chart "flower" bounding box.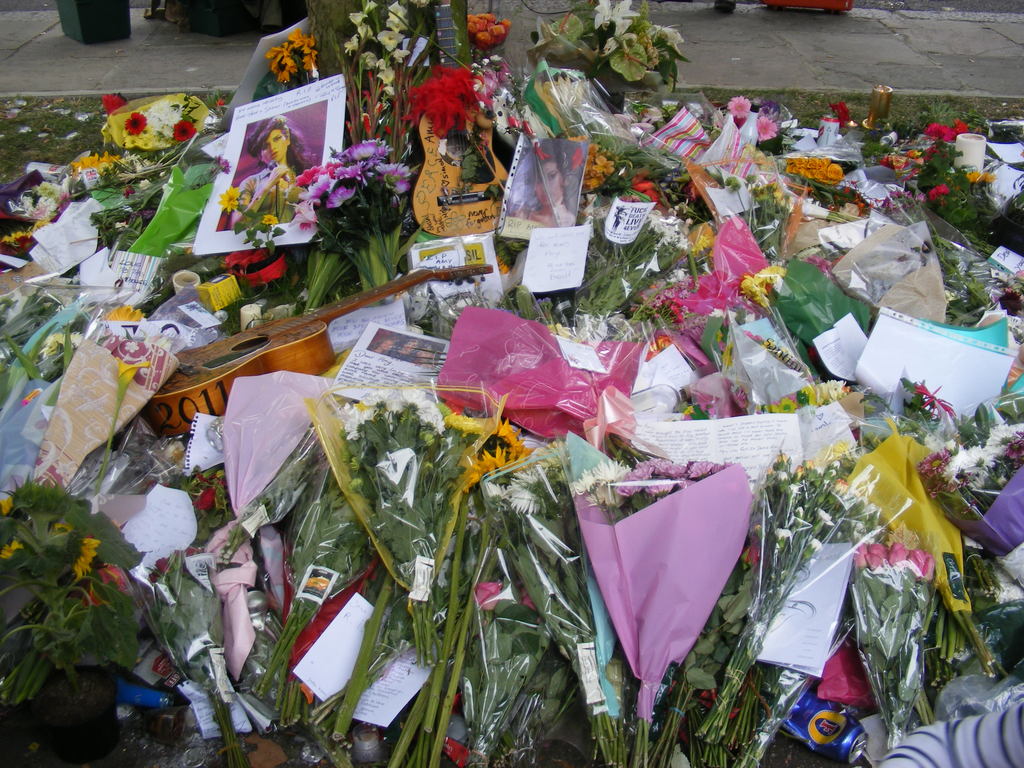
Charted: {"left": 591, "top": 0, "right": 639, "bottom": 29}.
